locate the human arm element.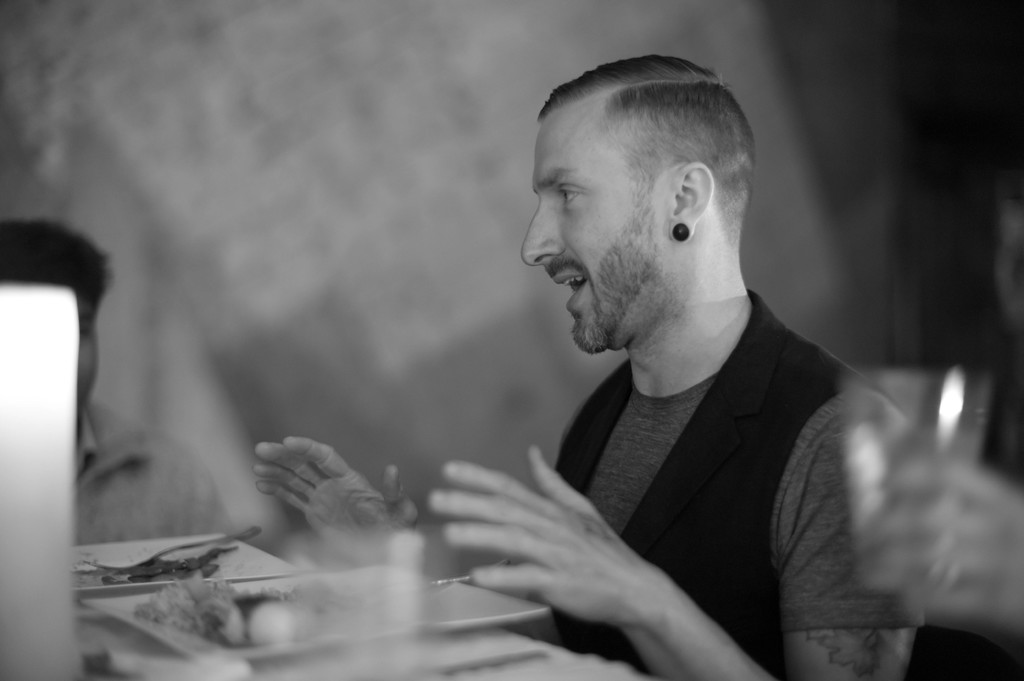
Element bbox: x1=249, y1=431, x2=421, y2=547.
